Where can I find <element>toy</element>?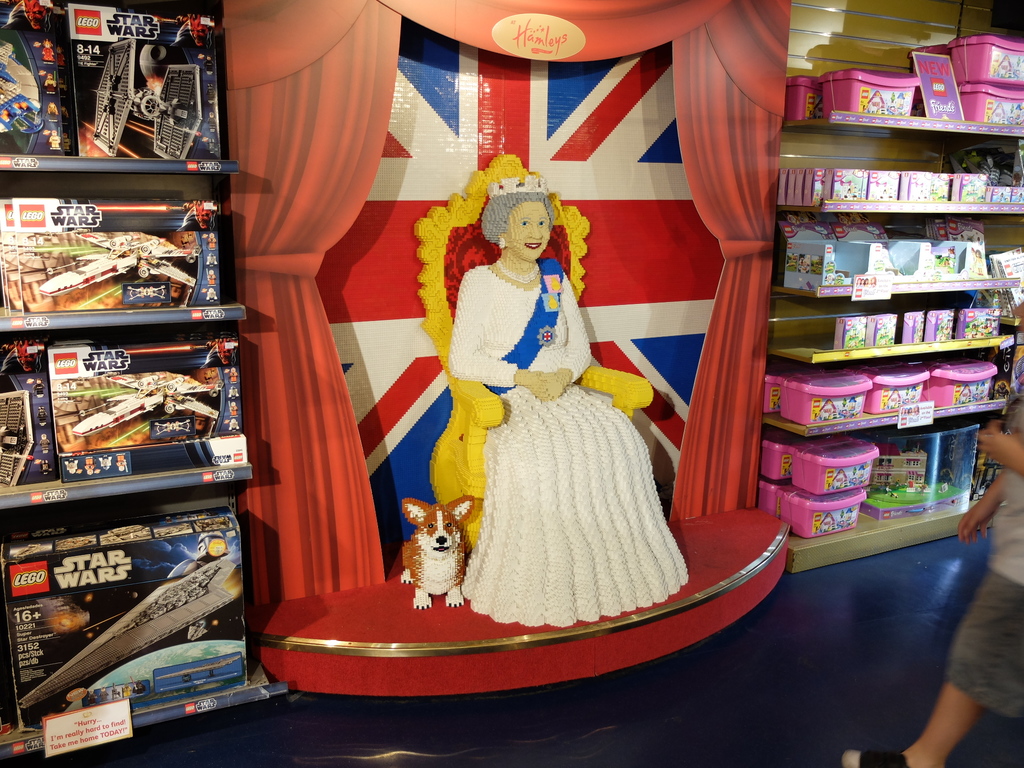
You can find it at x1=828, y1=460, x2=867, y2=492.
